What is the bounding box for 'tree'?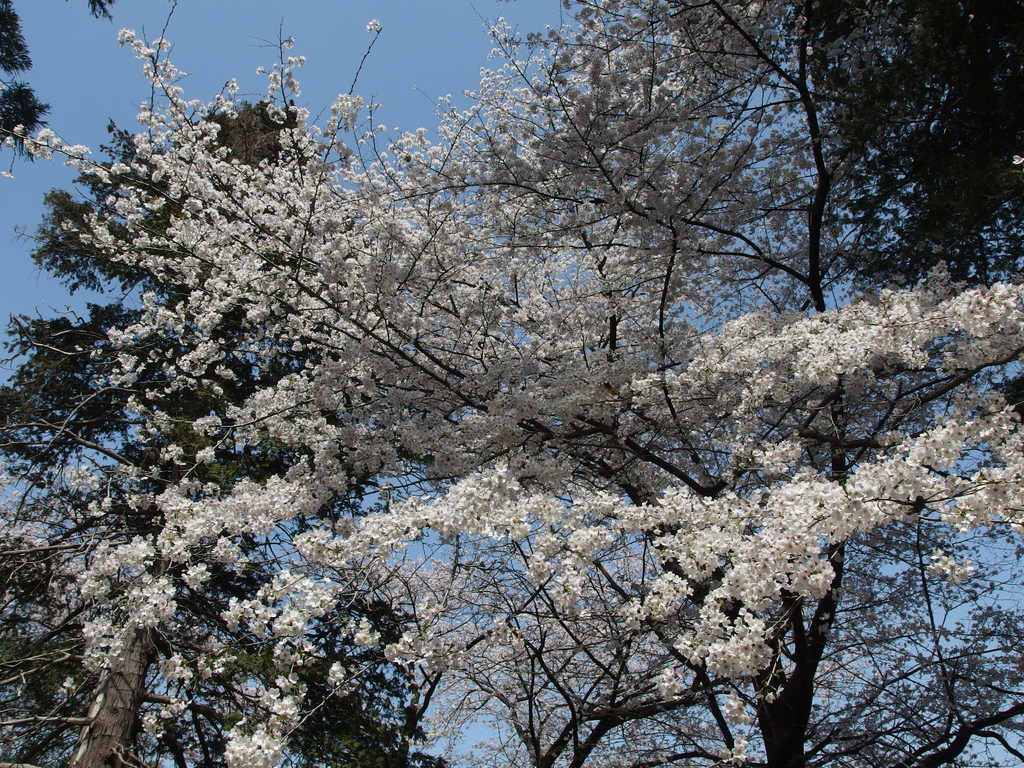
[x1=724, y1=0, x2=1014, y2=293].
